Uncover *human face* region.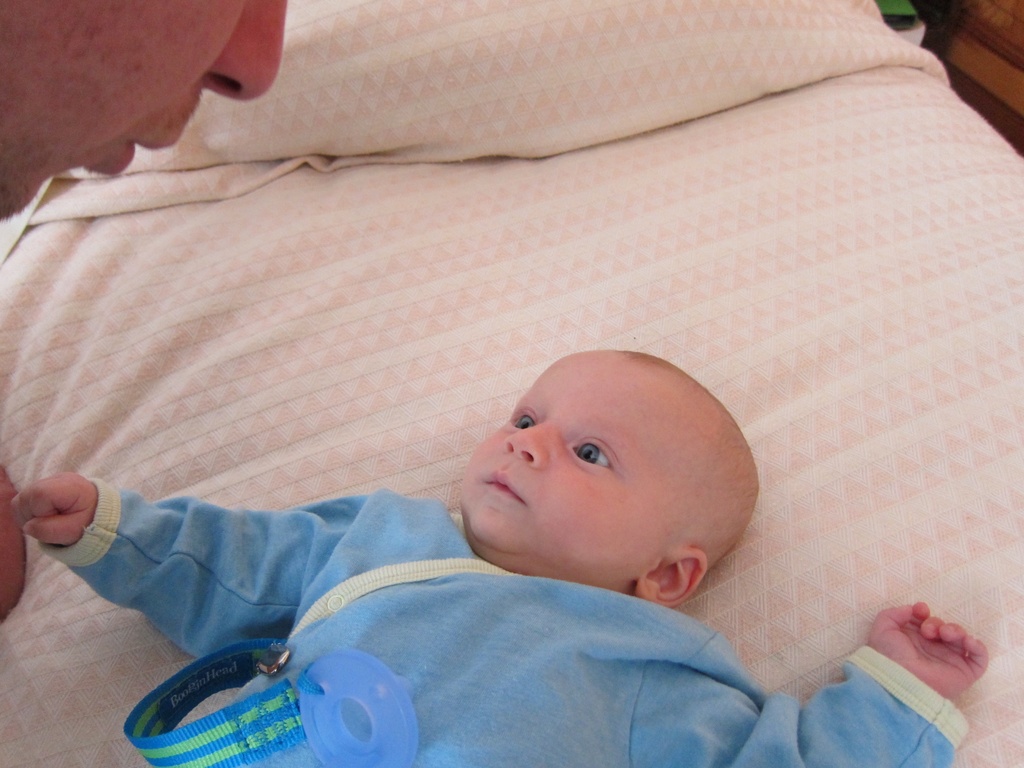
Uncovered: crop(454, 353, 690, 568).
